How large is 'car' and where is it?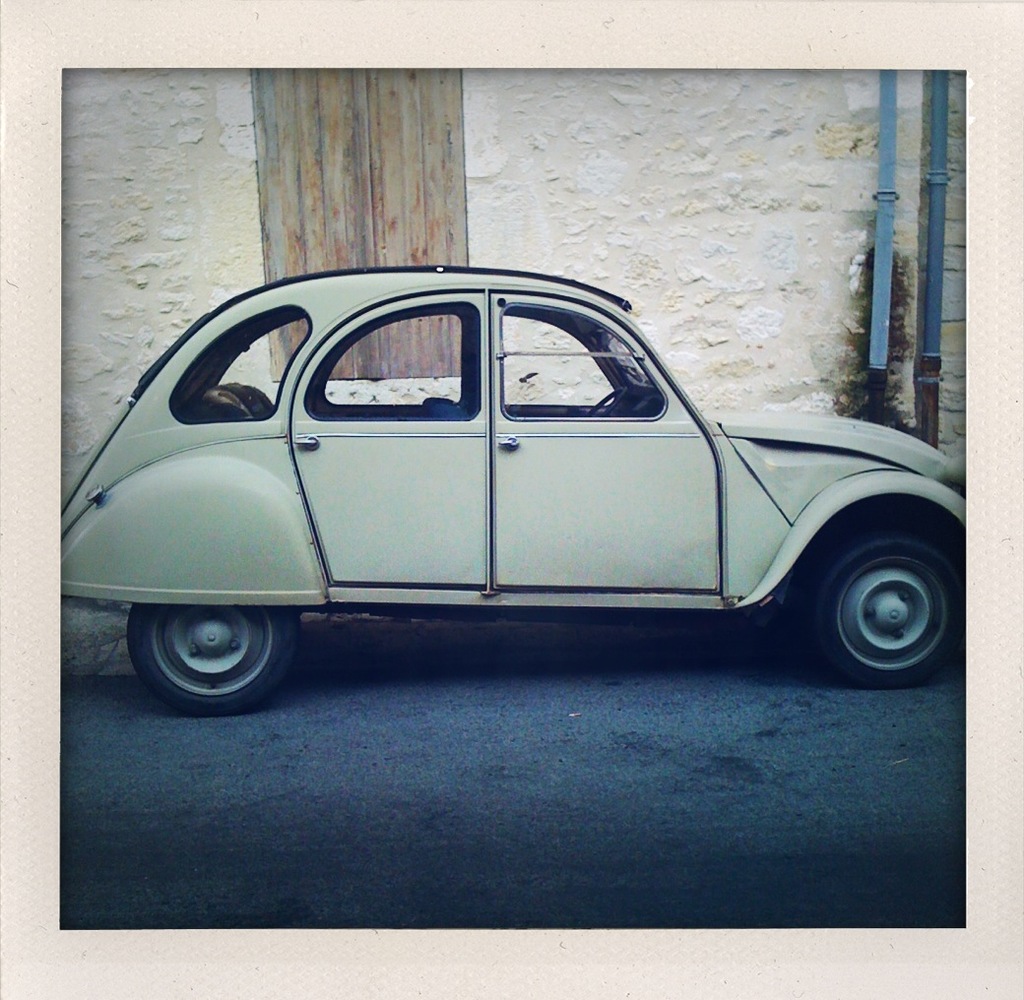
Bounding box: box=[59, 264, 962, 715].
